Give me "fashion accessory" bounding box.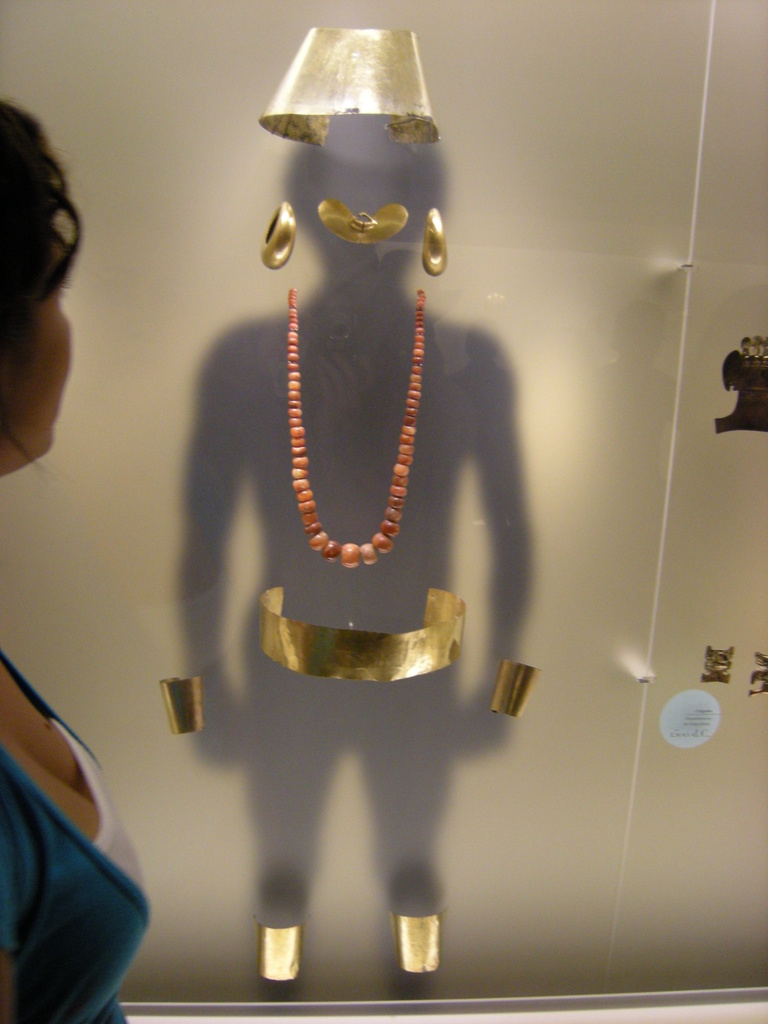
crop(318, 198, 409, 242).
